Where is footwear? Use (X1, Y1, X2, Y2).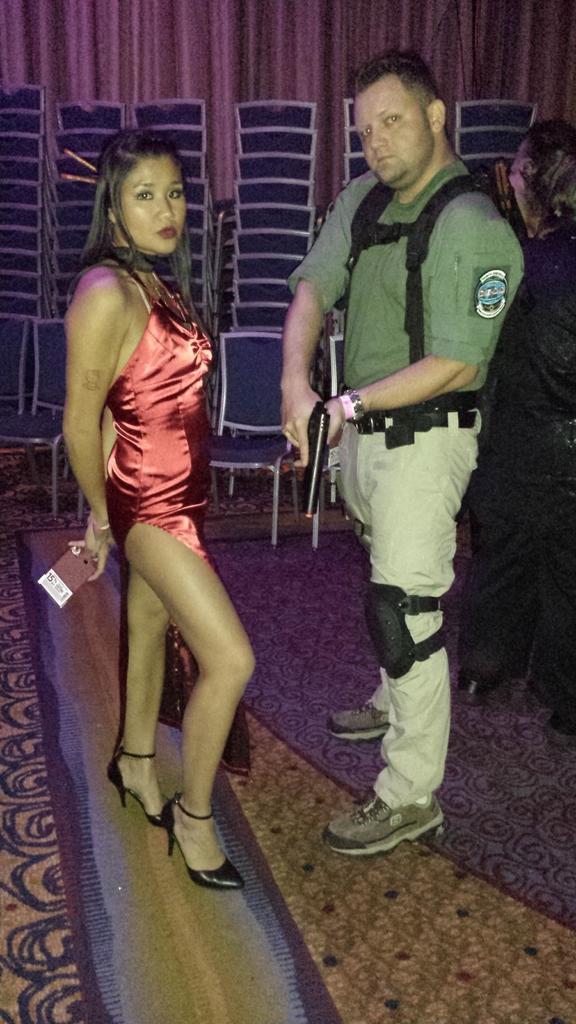
(323, 792, 438, 860).
